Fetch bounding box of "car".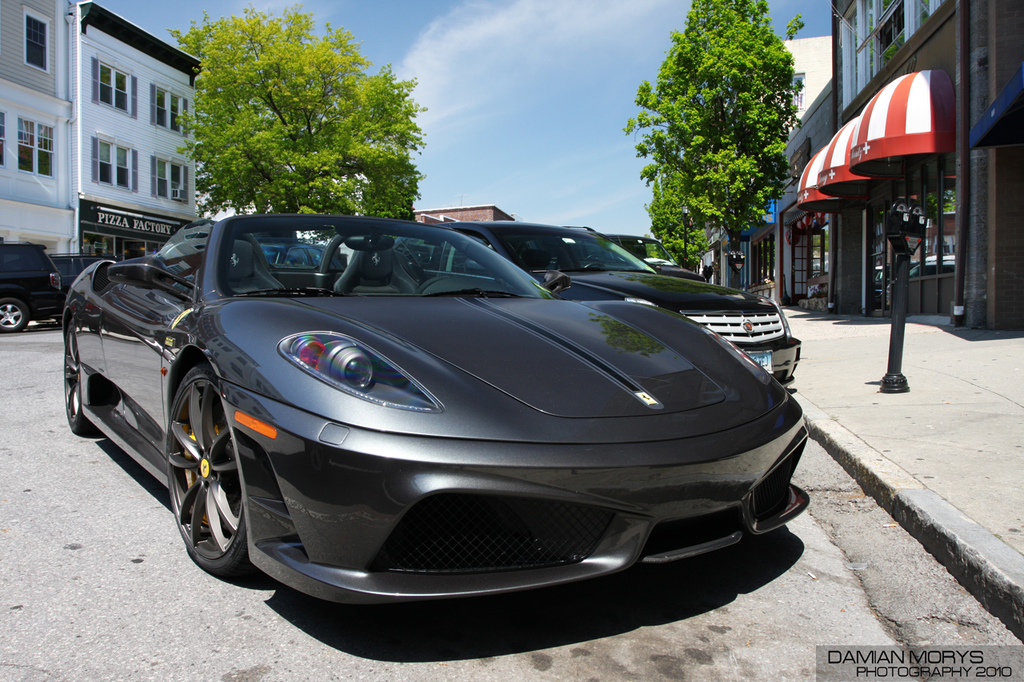
Bbox: [563,221,706,280].
